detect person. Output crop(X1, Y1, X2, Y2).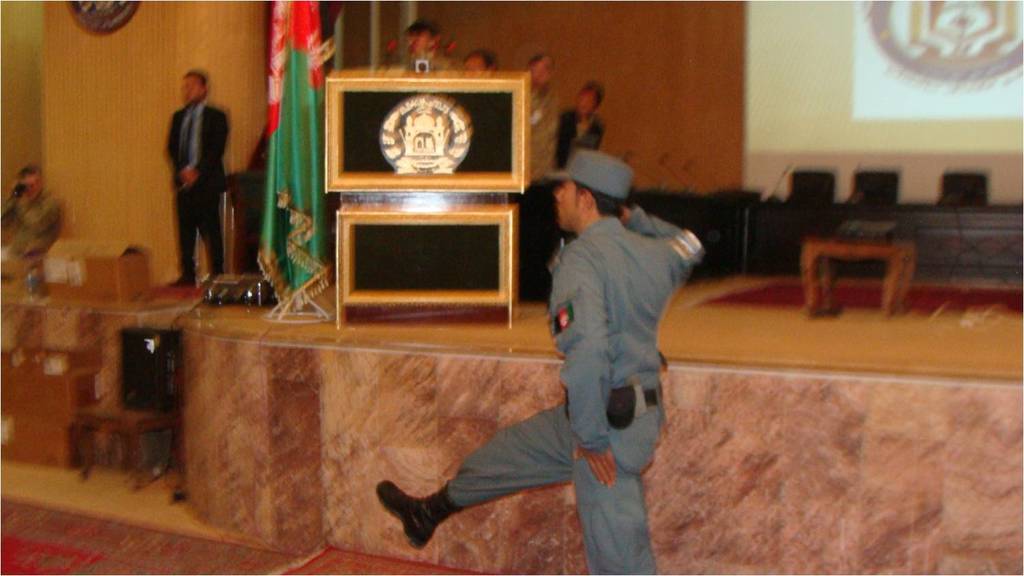
crop(155, 59, 224, 293).
